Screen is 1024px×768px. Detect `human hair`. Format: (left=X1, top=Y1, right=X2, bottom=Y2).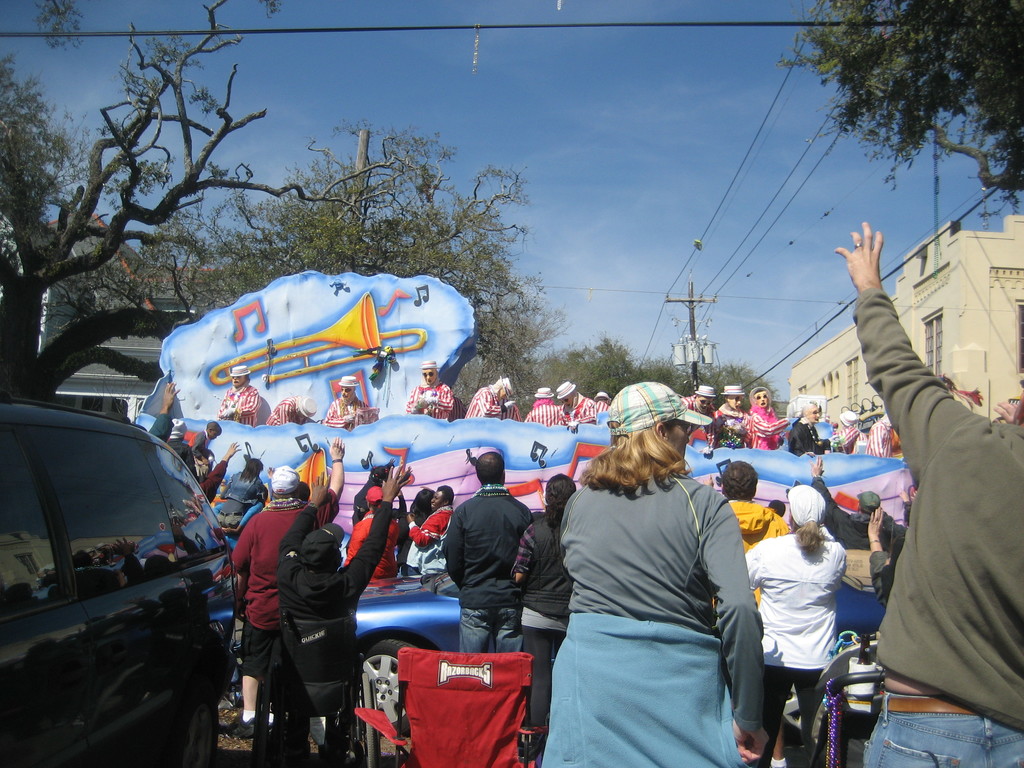
(left=575, top=419, right=694, bottom=492).
